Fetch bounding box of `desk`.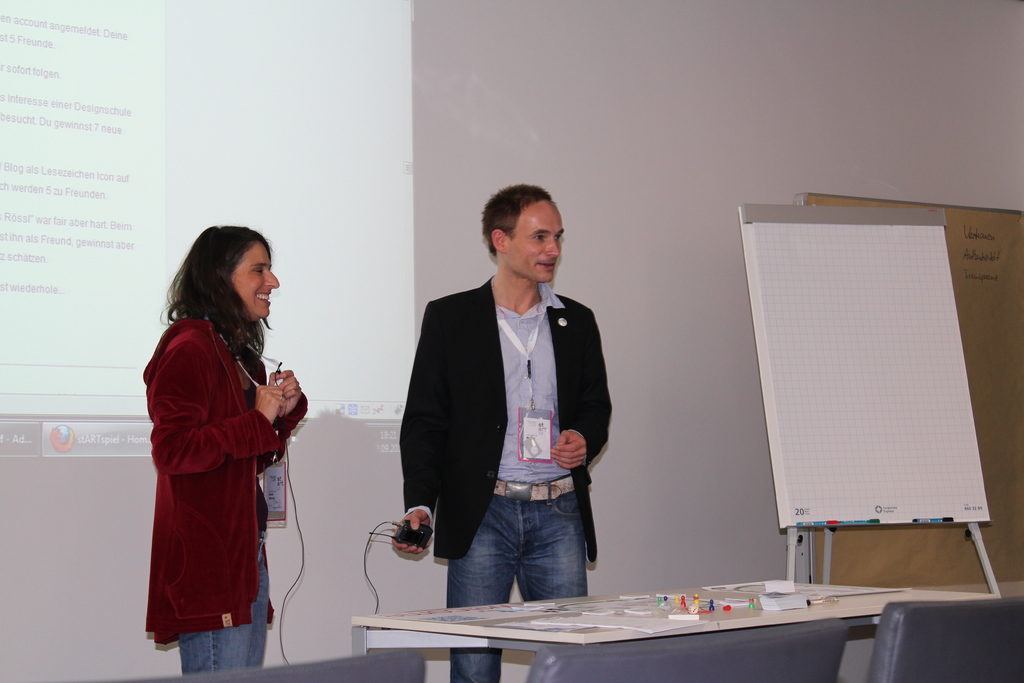
Bbox: box(249, 526, 924, 668).
